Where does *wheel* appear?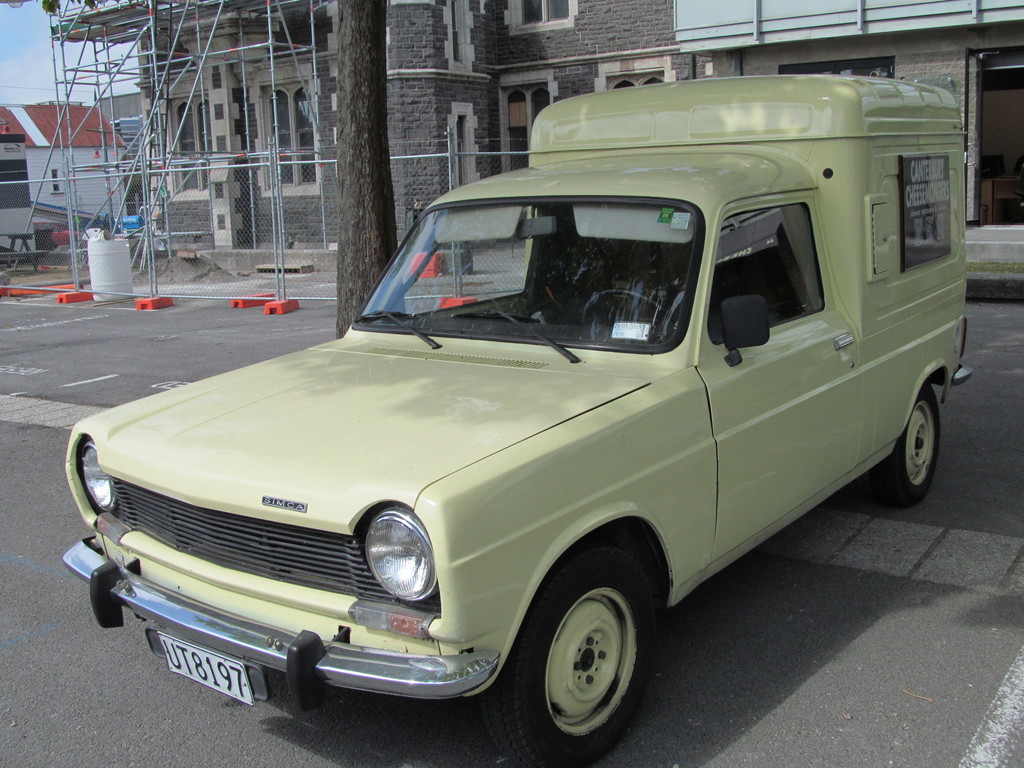
Appears at detection(531, 587, 644, 736).
